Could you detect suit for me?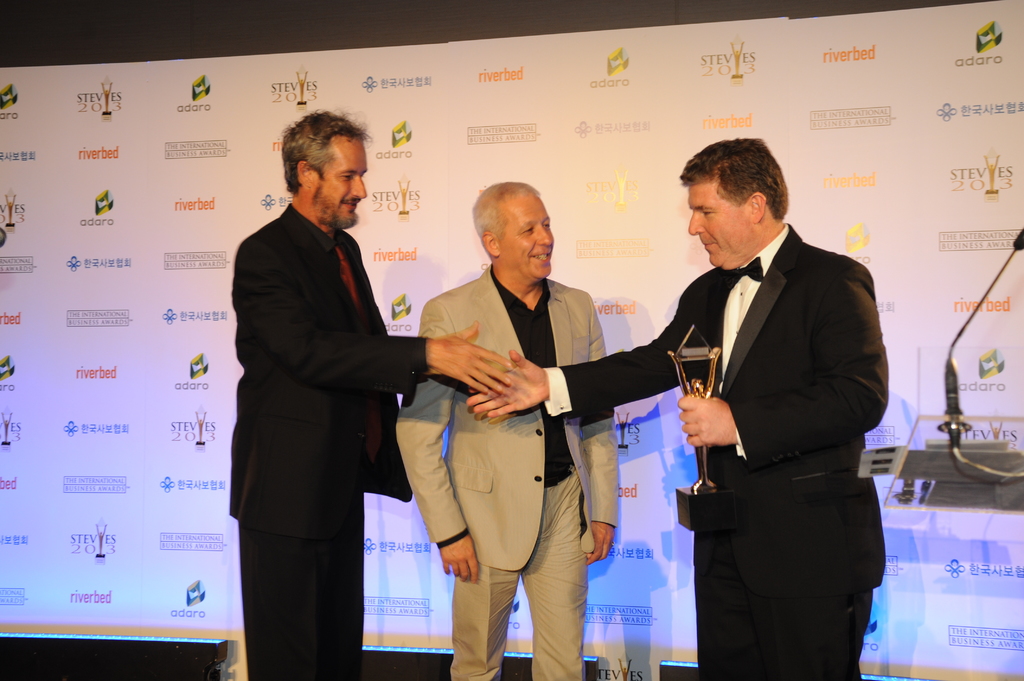
Detection result: <region>391, 261, 614, 680</region>.
